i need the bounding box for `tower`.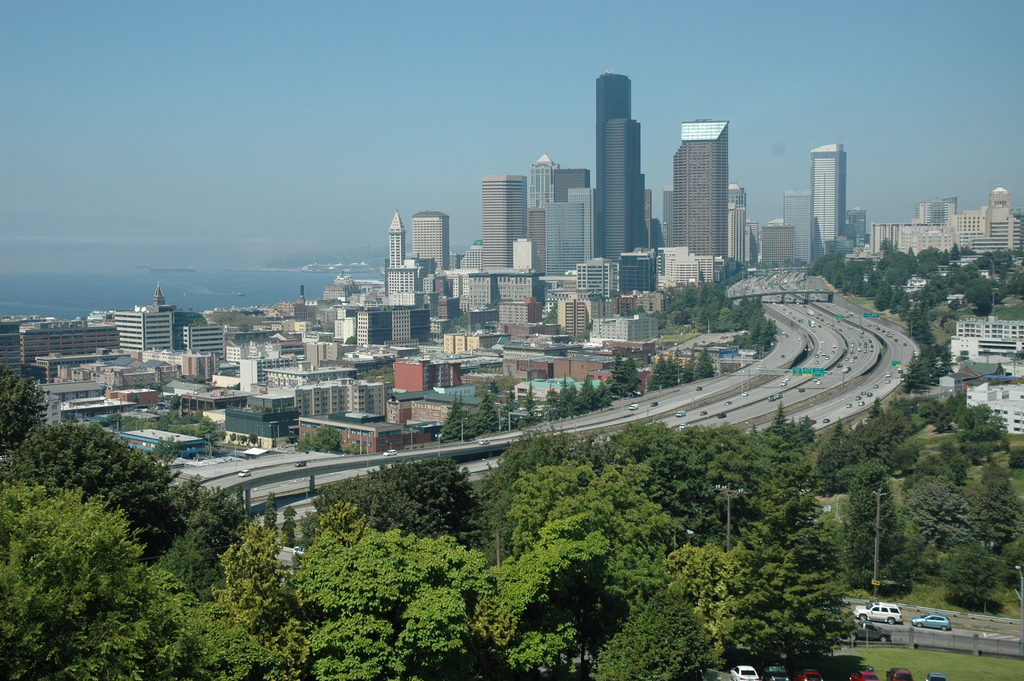
Here it is: region(847, 201, 867, 251).
